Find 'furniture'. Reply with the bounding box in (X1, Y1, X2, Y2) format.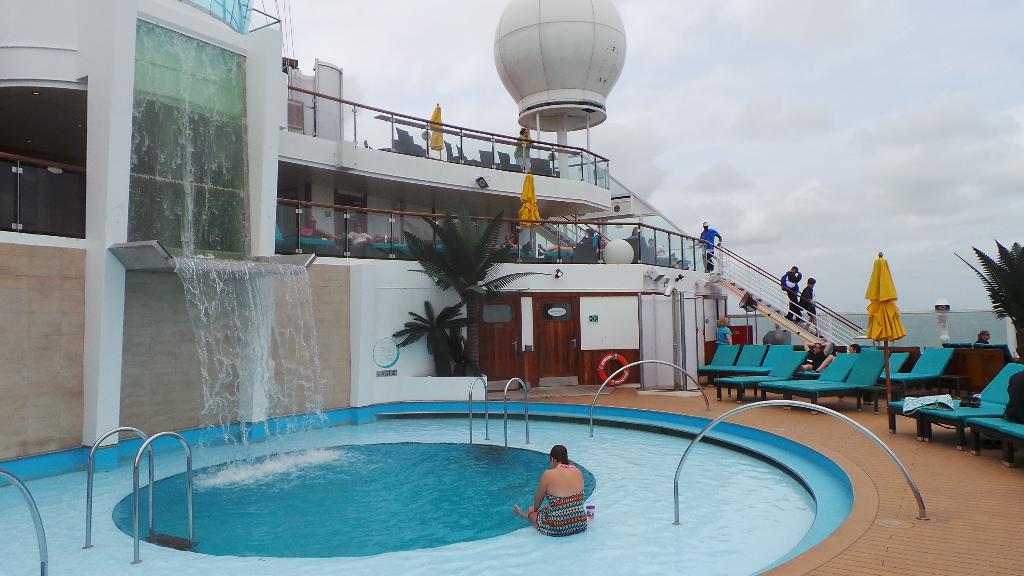
(964, 418, 1023, 468).
